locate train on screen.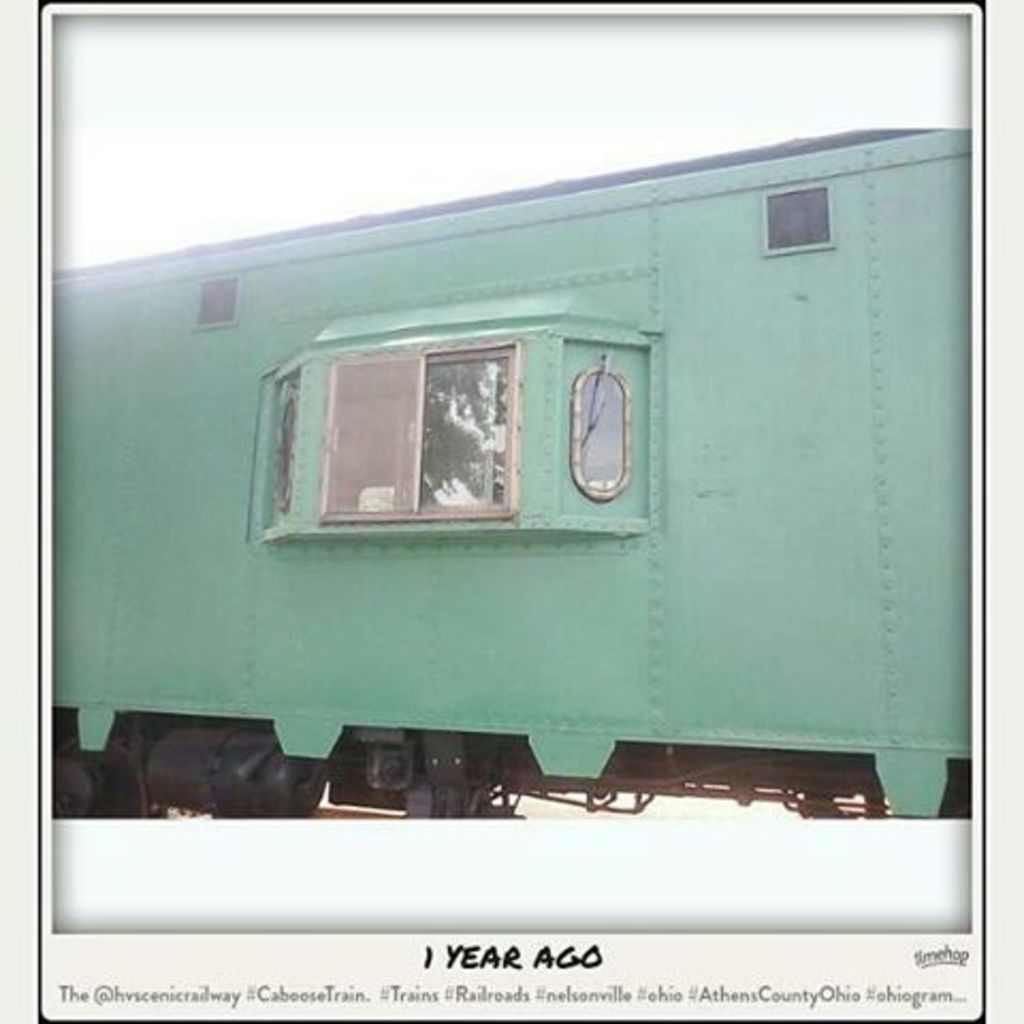
On screen at select_region(49, 130, 971, 819).
